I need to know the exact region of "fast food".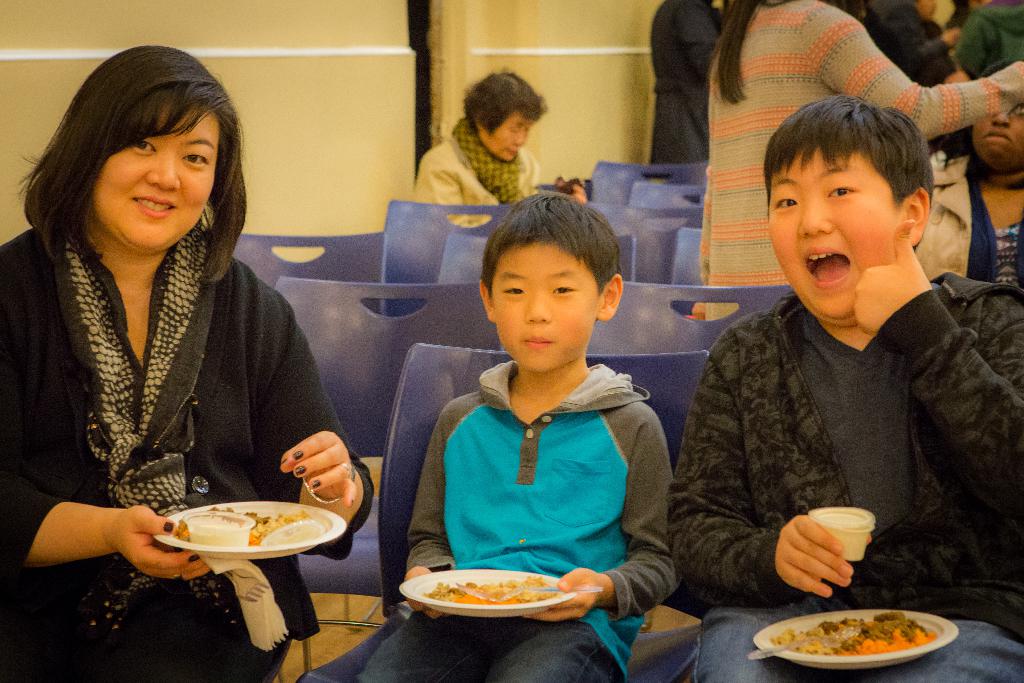
Region: locate(252, 509, 312, 544).
